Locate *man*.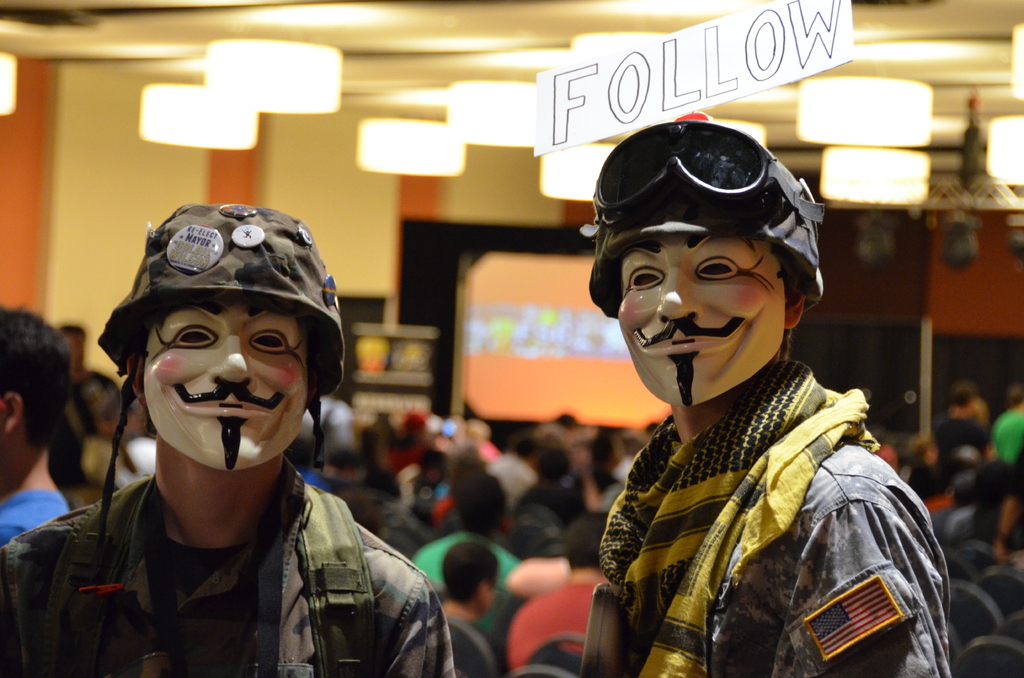
Bounding box: [403, 469, 523, 638].
